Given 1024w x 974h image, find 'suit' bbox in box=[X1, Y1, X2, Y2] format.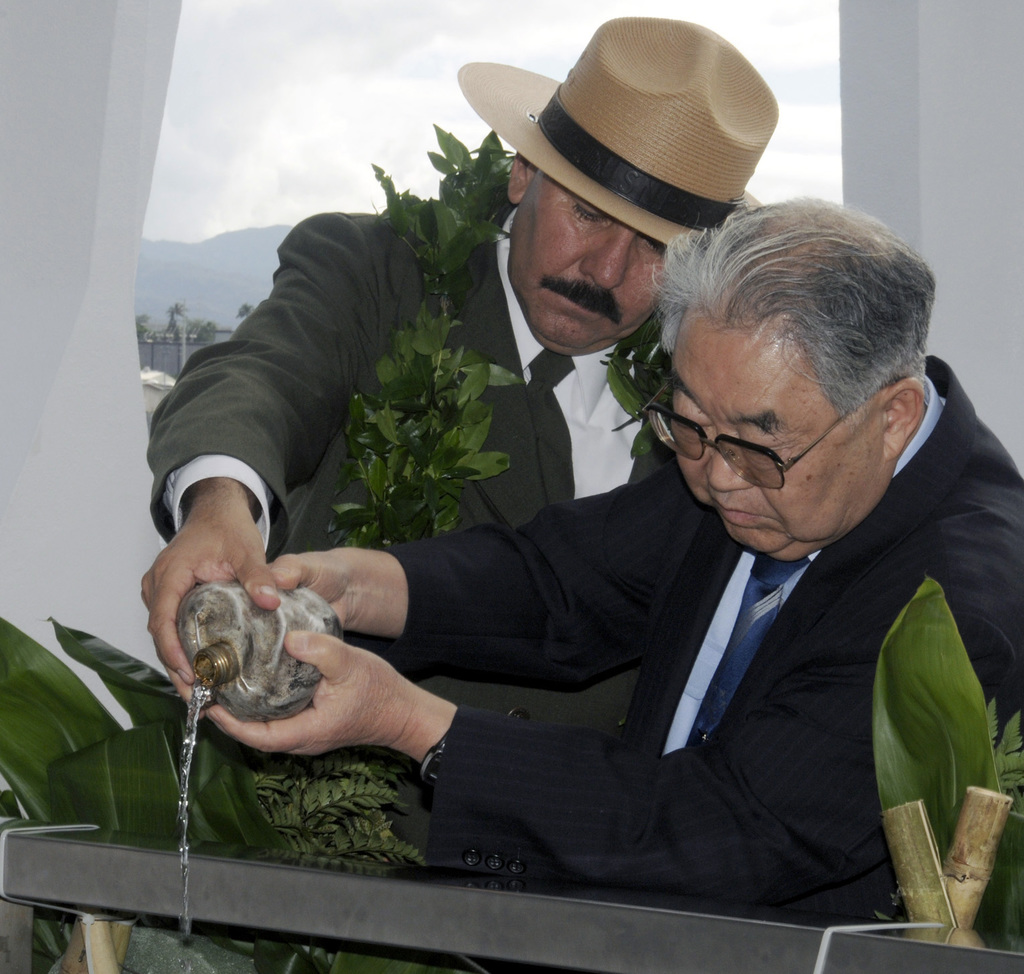
box=[147, 199, 681, 882].
